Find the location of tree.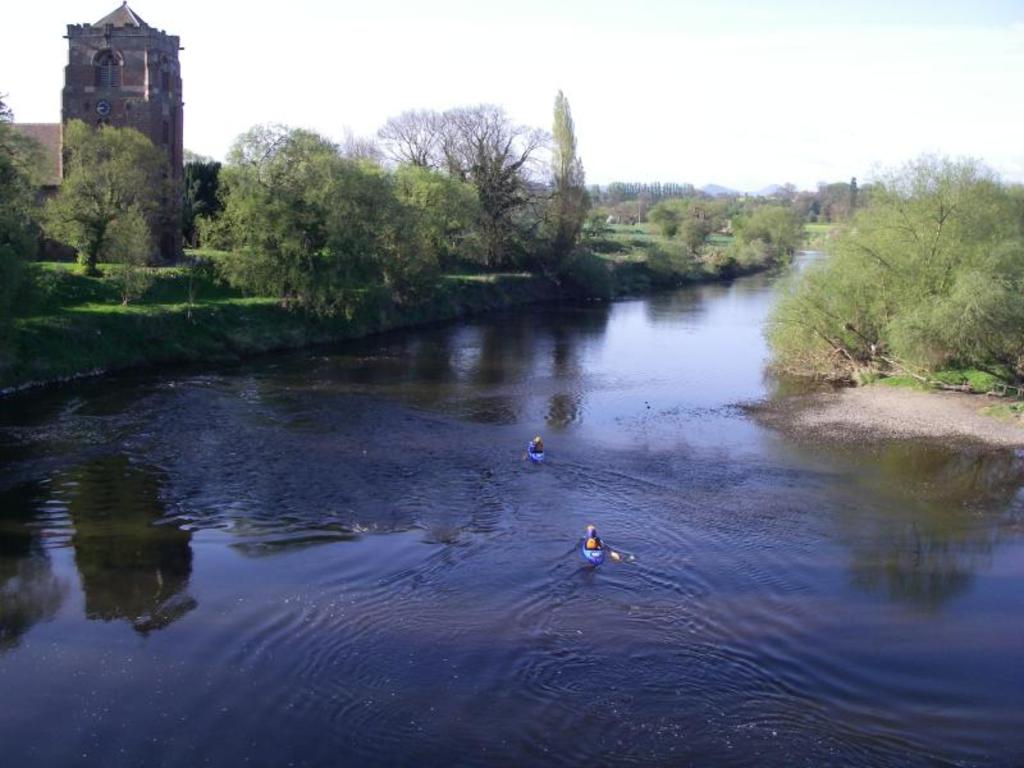
Location: x1=200, y1=119, x2=411, y2=334.
